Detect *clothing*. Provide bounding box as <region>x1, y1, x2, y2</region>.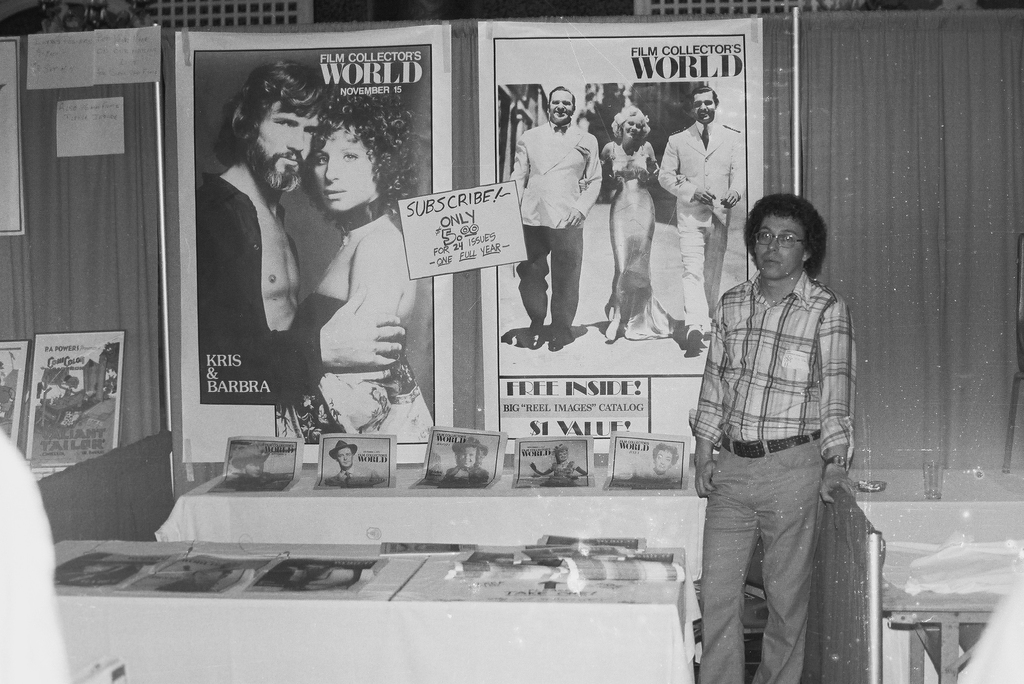
<region>197, 173, 323, 403</region>.
